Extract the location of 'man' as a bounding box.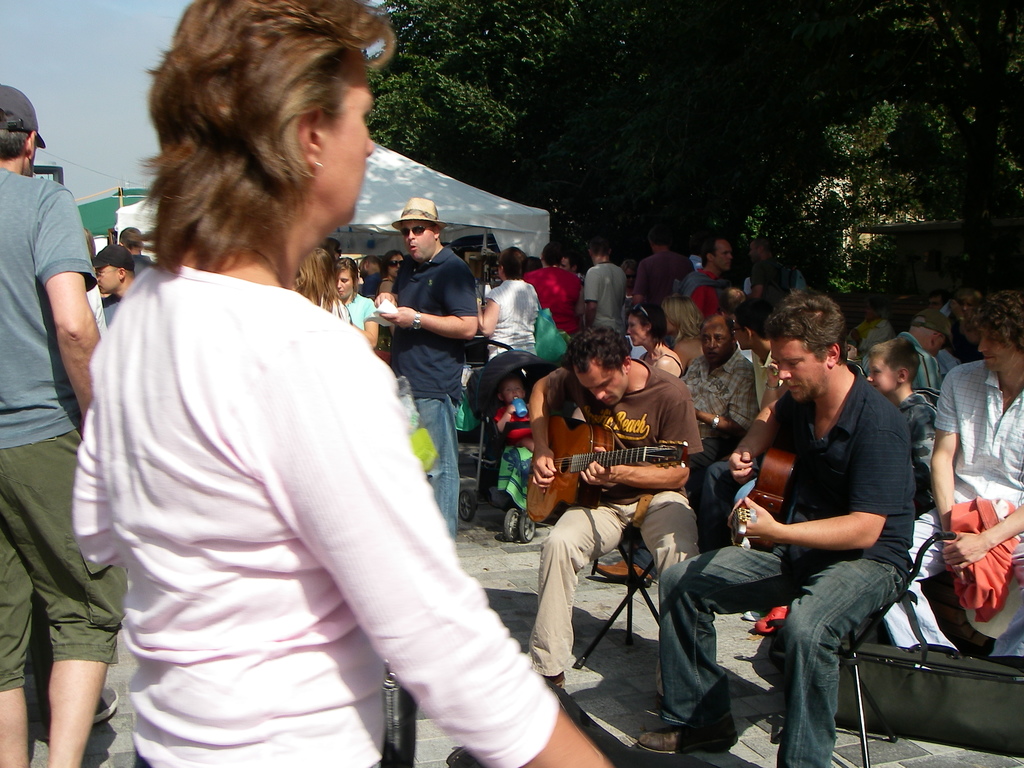
bbox=[89, 239, 135, 333].
